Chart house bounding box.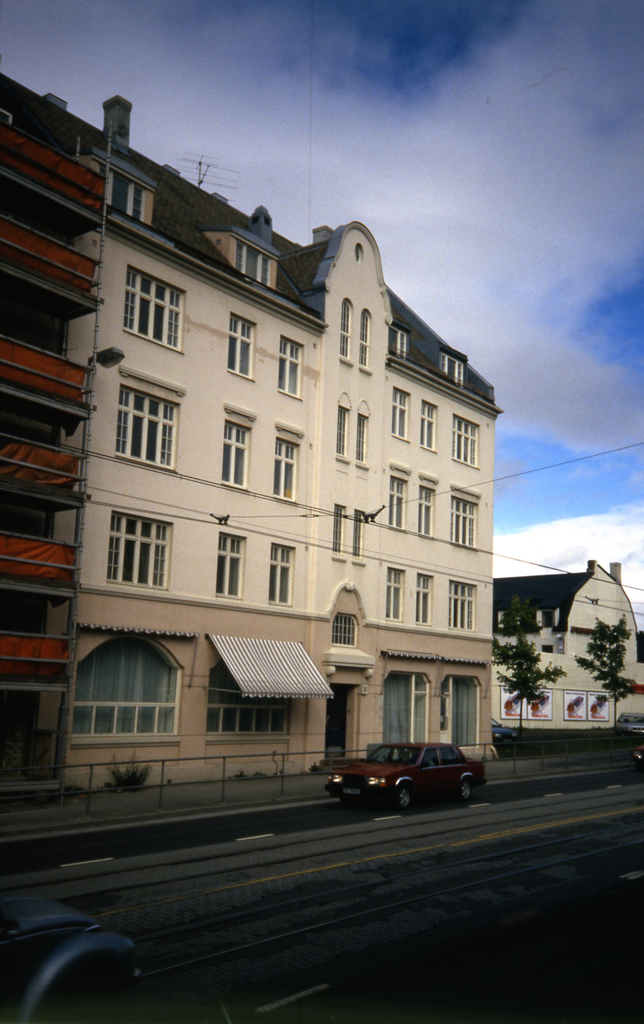
Charted: (left=491, top=558, right=634, bottom=753).
